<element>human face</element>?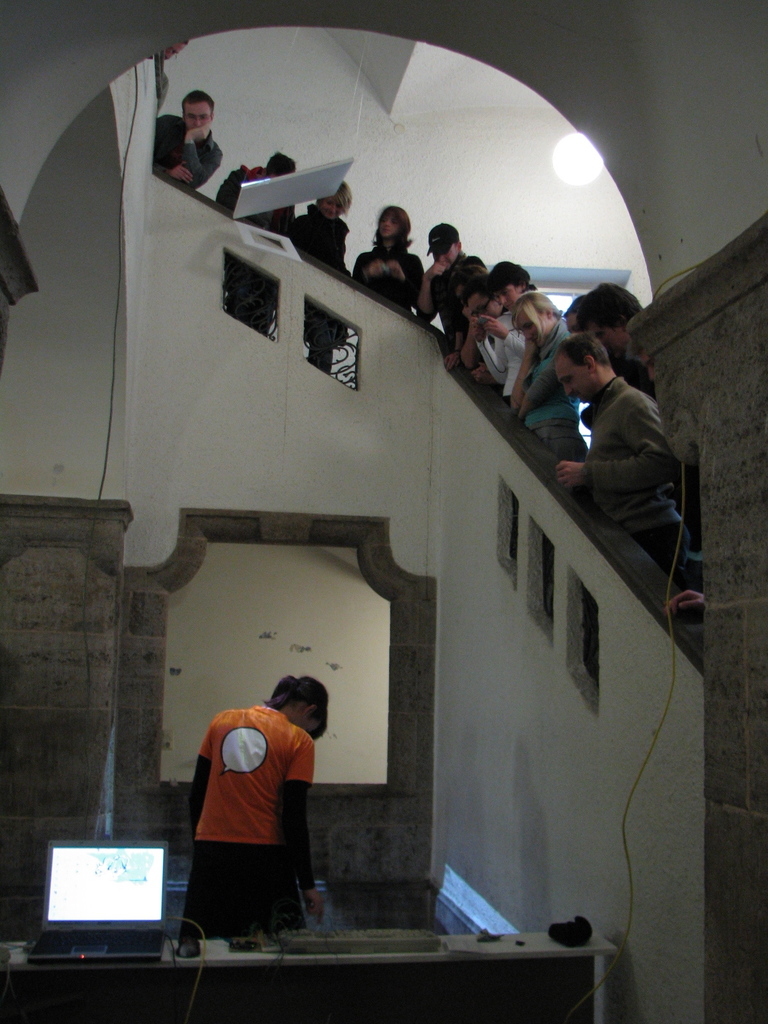
563:351:589:398
